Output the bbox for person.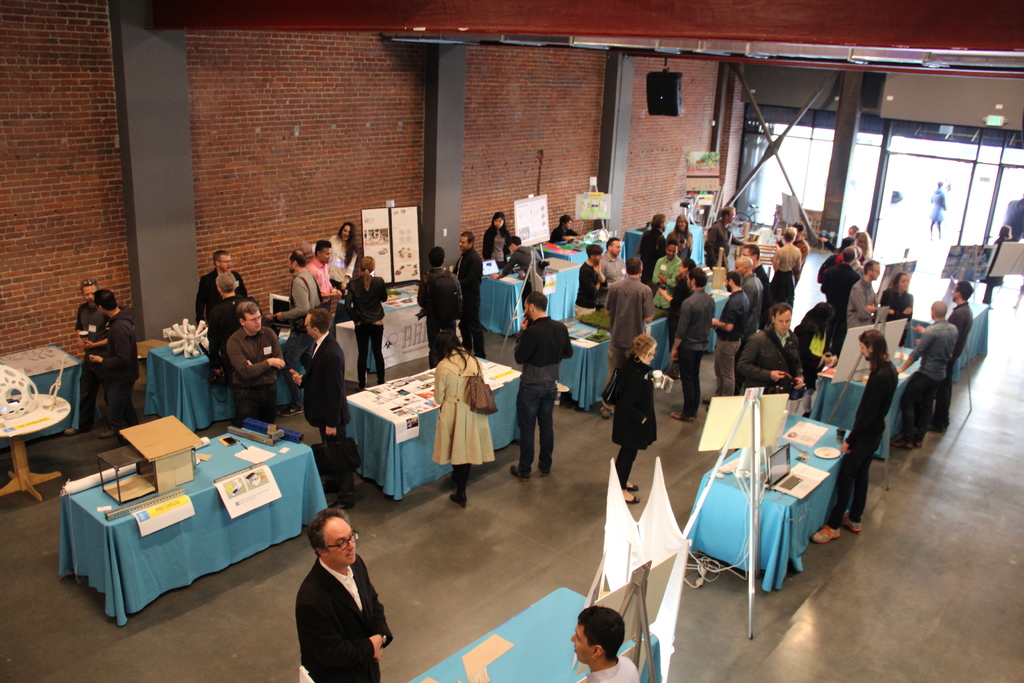
Rect(506, 292, 578, 483).
